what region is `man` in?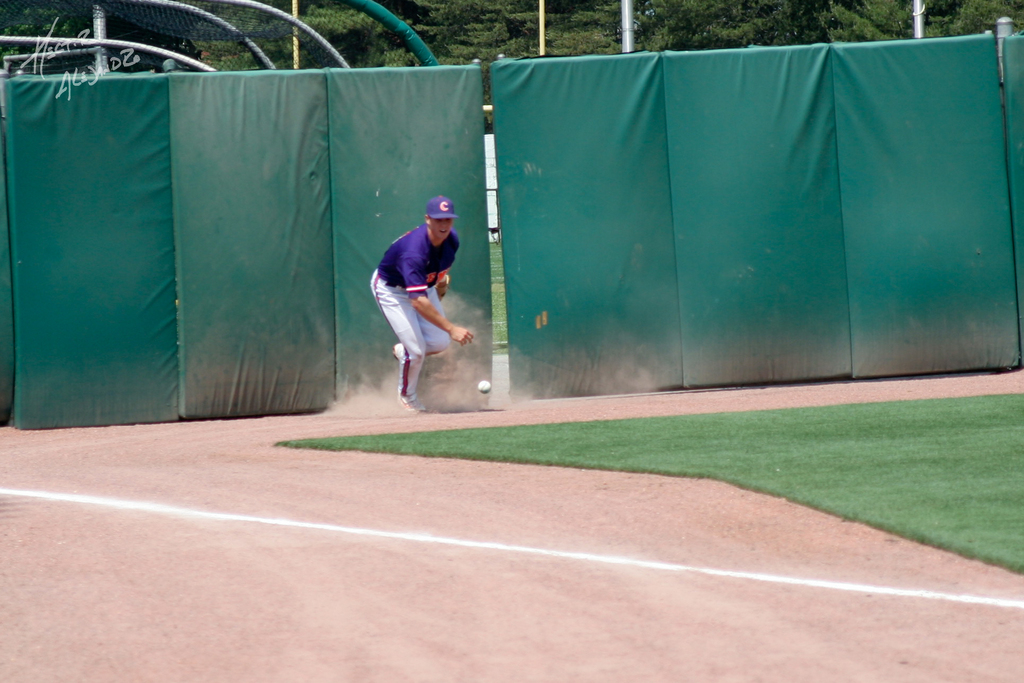
region(362, 191, 474, 413).
